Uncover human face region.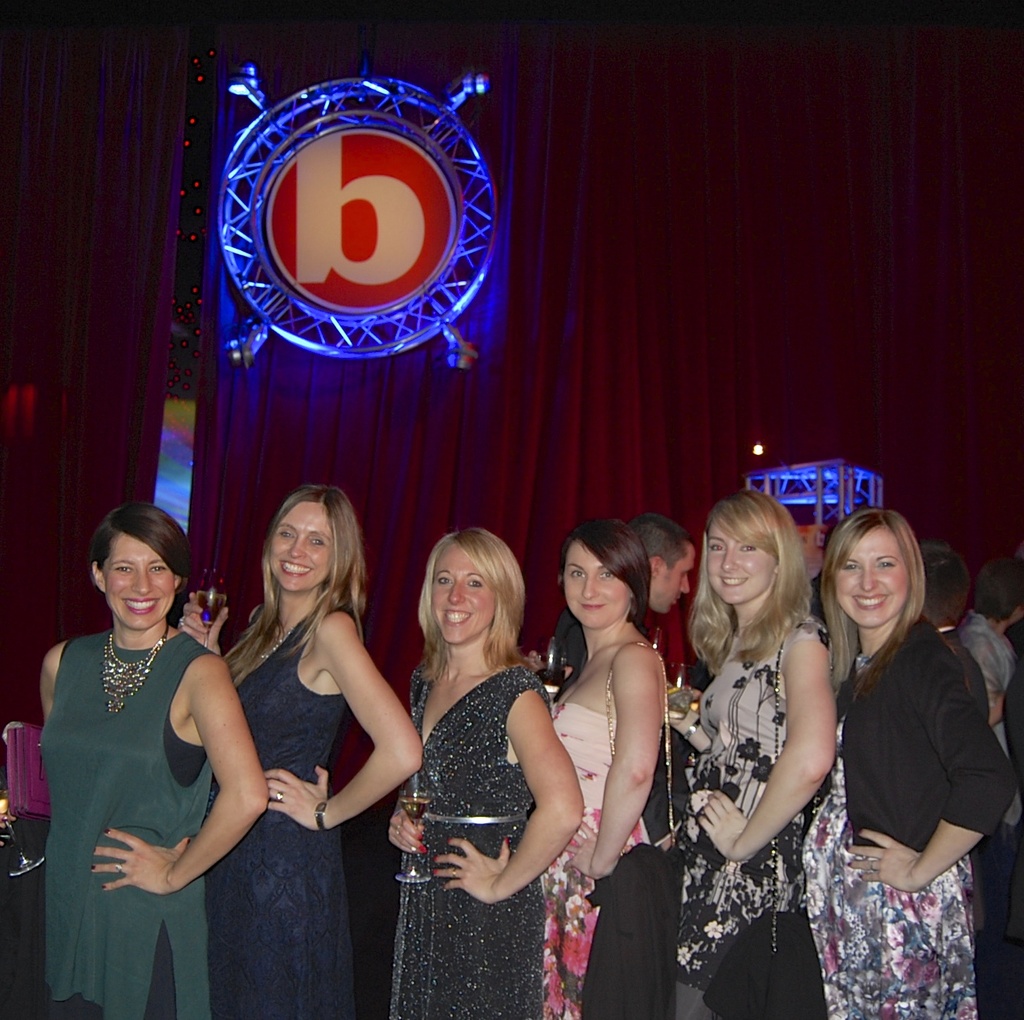
Uncovered: 658/550/696/616.
